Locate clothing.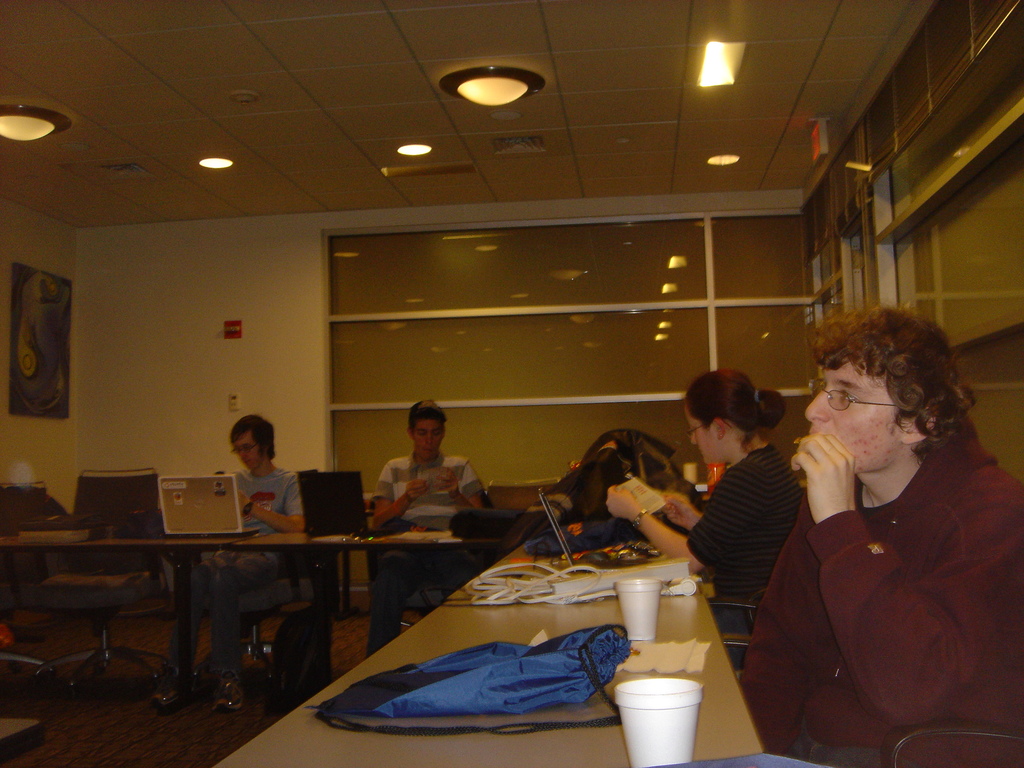
Bounding box: <box>733,408,1023,767</box>.
